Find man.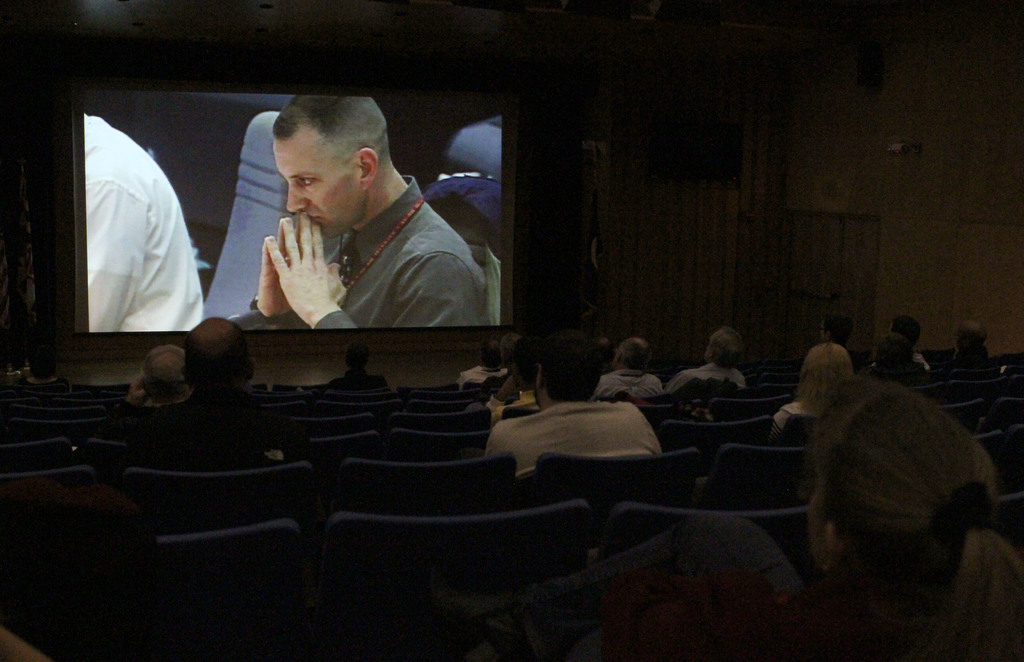
detection(586, 338, 666, 398).
